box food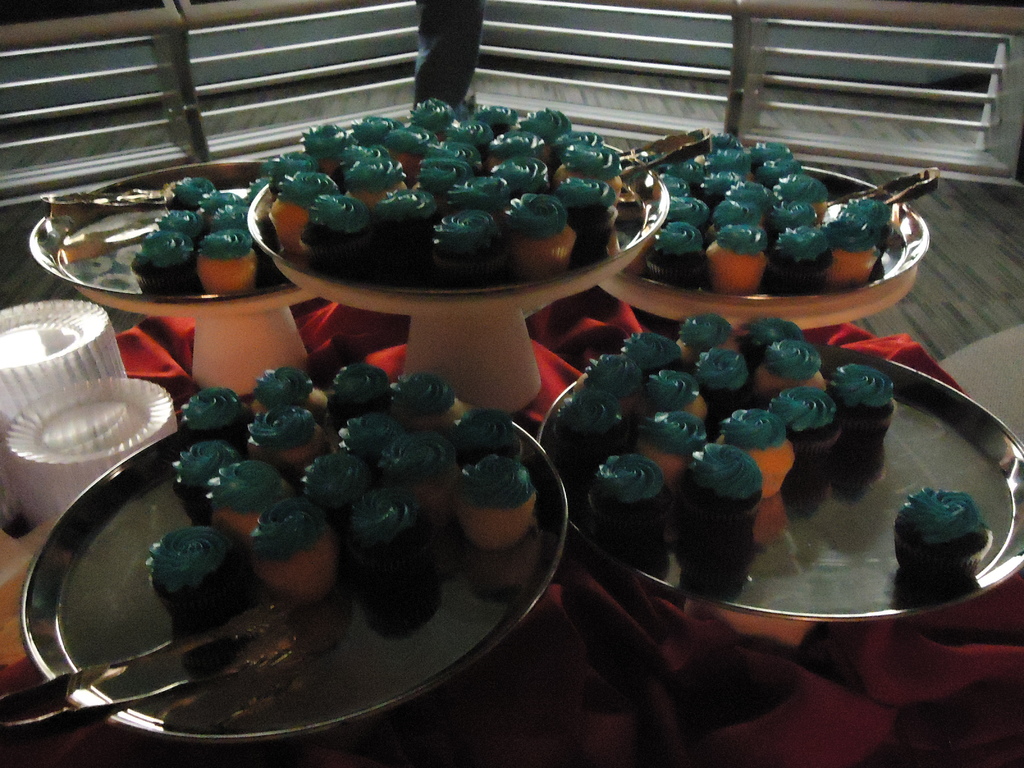
[895, 489, 996, 588]
